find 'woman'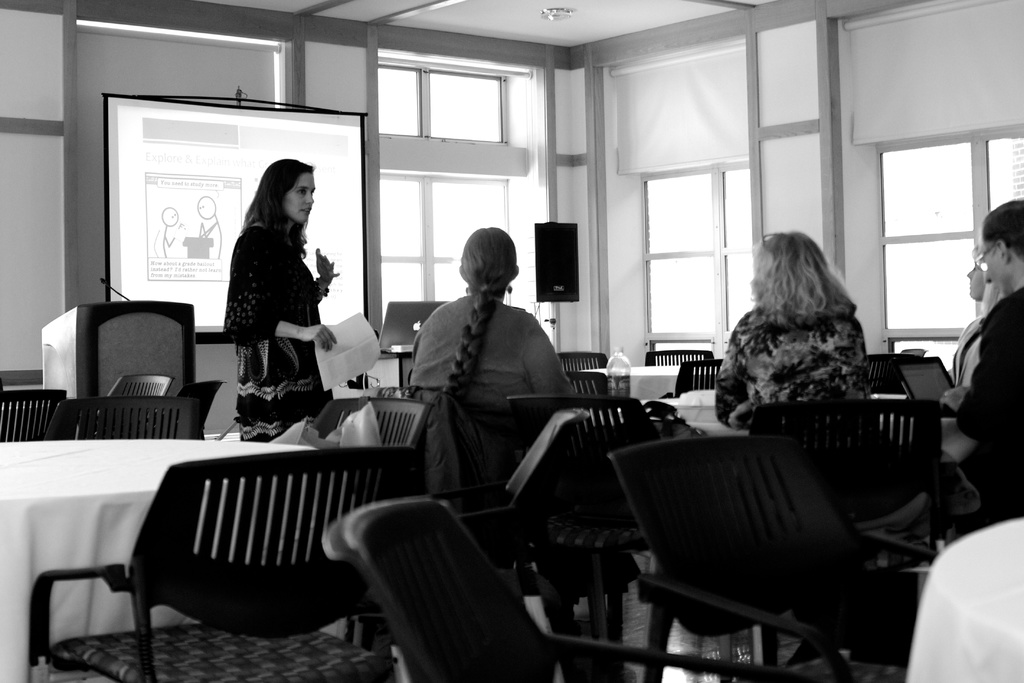
<region>213, 147, 348, 435</region>
